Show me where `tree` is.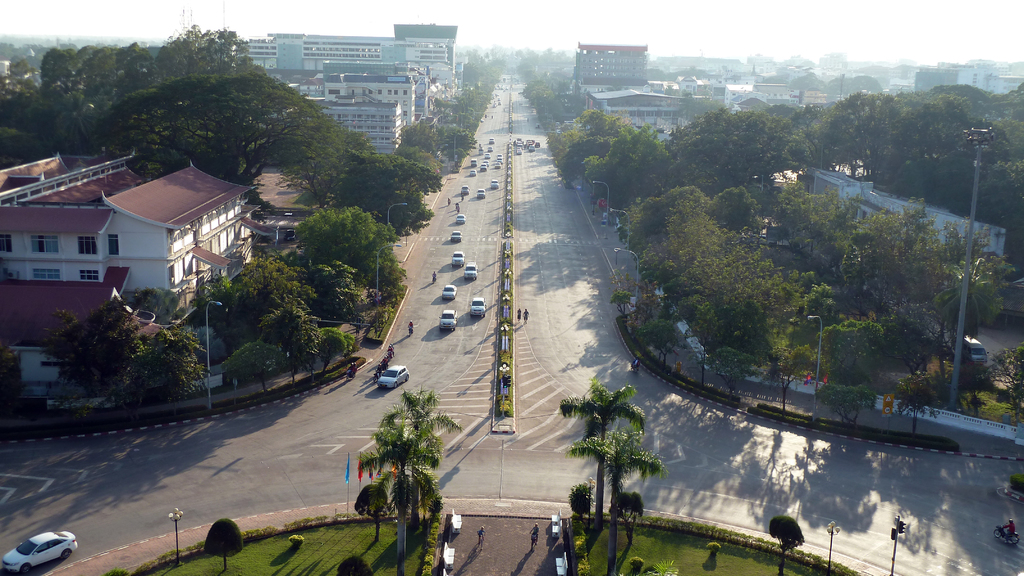
`tree` is at [left=295, top=204, right=400, bottom=279].
